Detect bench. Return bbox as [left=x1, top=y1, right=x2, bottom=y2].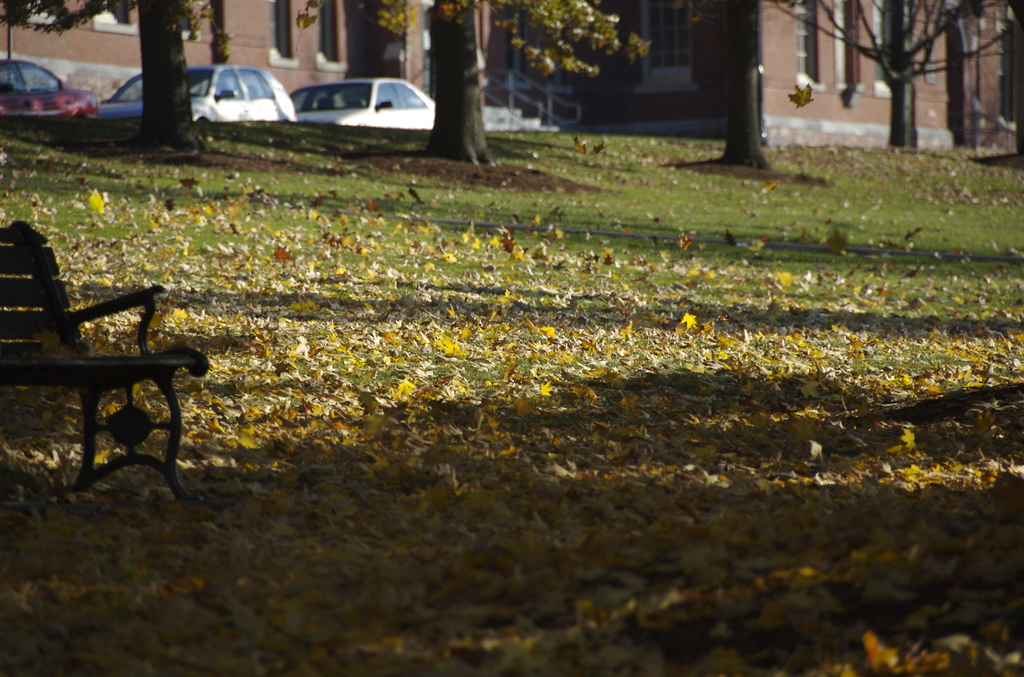
[left=0, top=209, right=217, bottom=498].
